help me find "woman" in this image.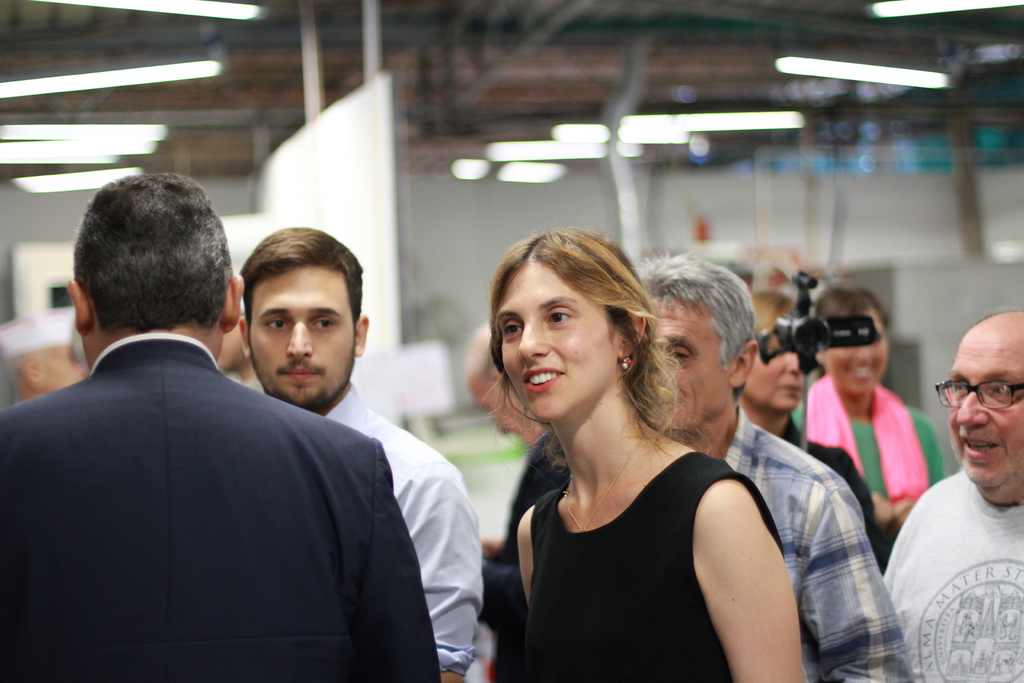
Found it: <bbox>476, 240, 835, 668</bbox>.
